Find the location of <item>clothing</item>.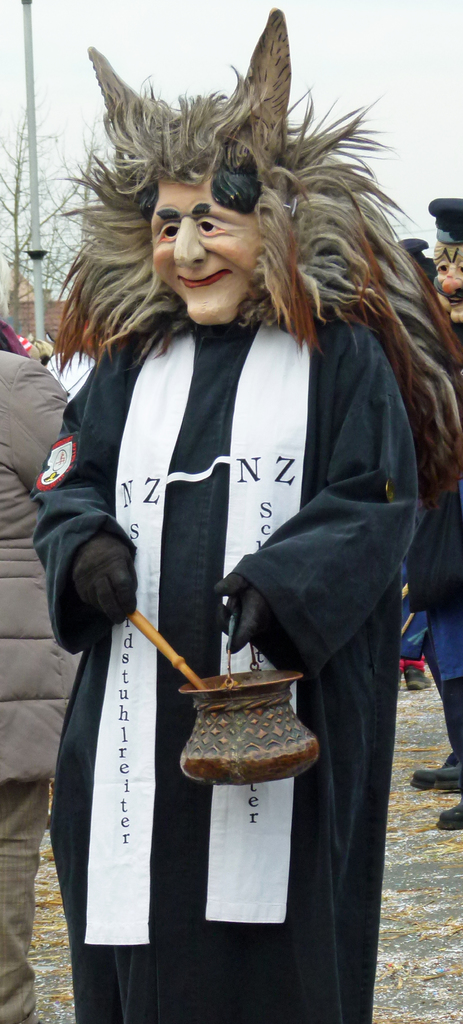
Location: [x1=45, y1=353, x2=92, y2=405].
